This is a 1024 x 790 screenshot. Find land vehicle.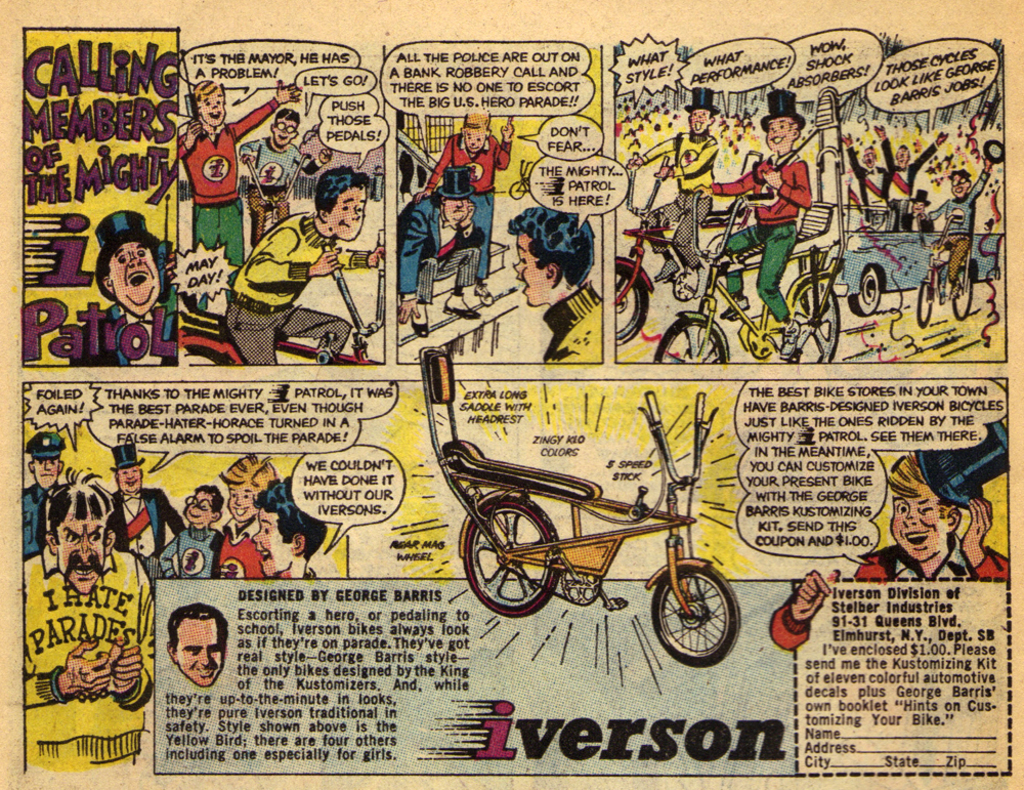
Bounding box: {"left": 654, "top": 189, "right": 841, "bottom": 367}.
